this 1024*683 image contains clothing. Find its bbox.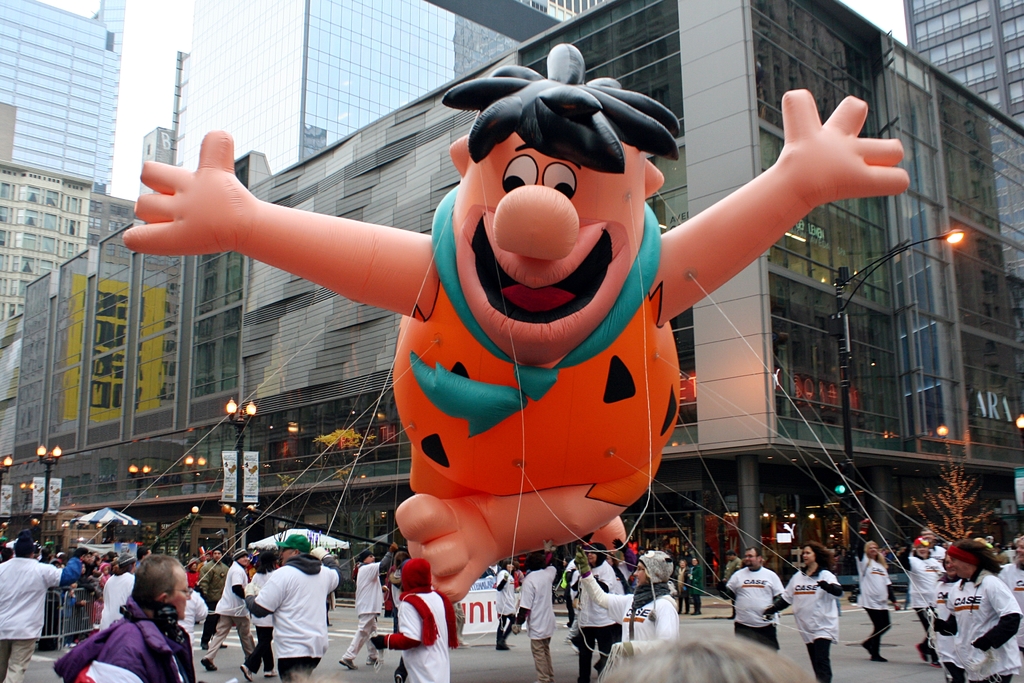
box=[999, 561, 1023, 614].
